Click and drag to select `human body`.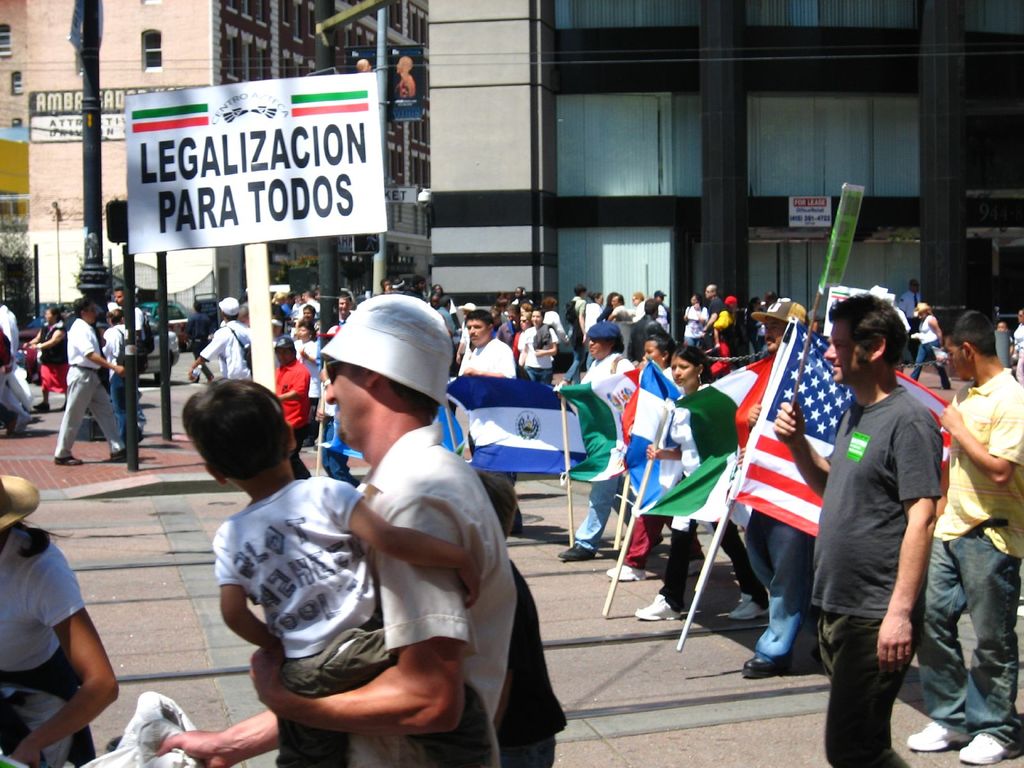
Selection: bbox=[47, 316, 134, 471].
